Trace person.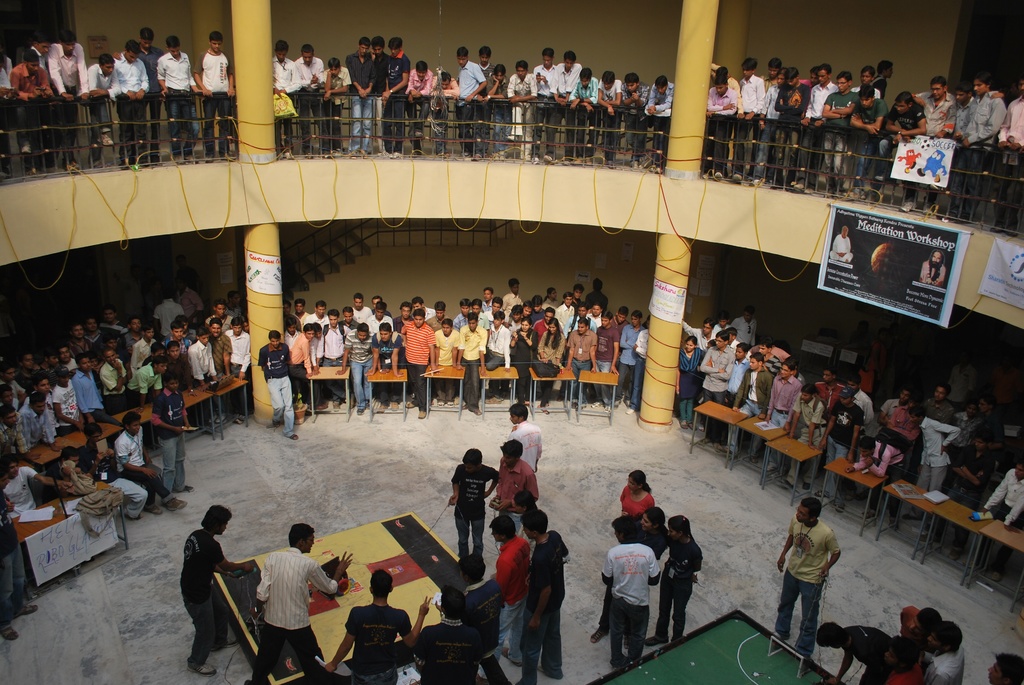
Traced to <region>874, 381, 913, 437</region>.
